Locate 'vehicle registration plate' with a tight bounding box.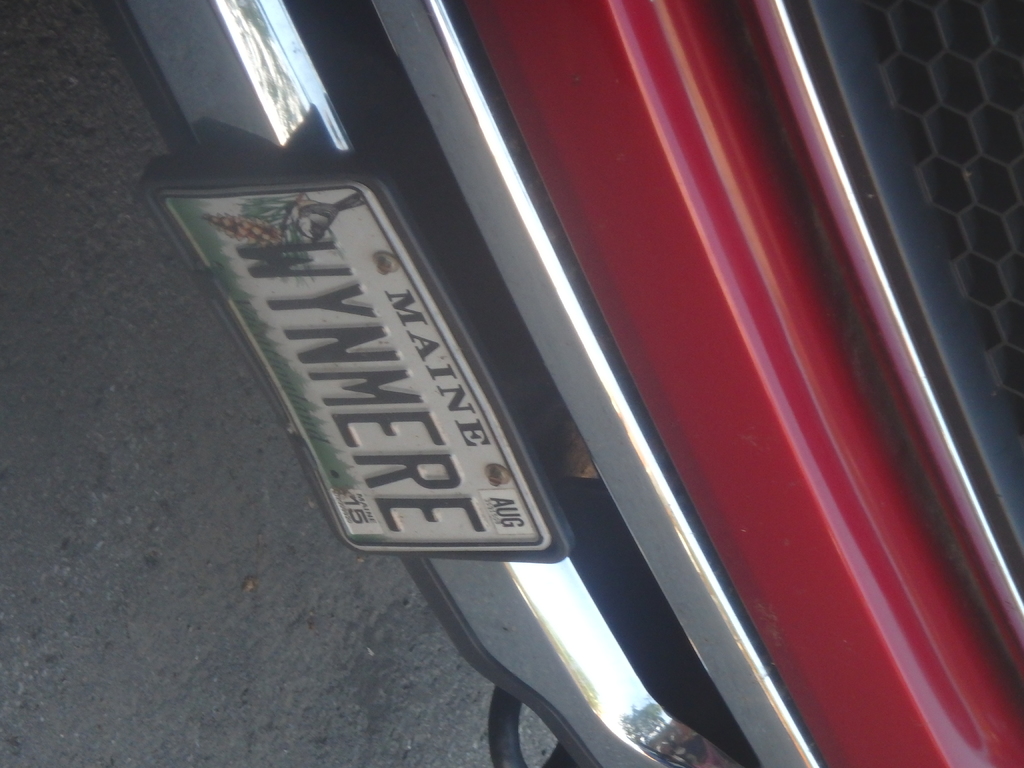
box=[189, 166, 554, 570].
